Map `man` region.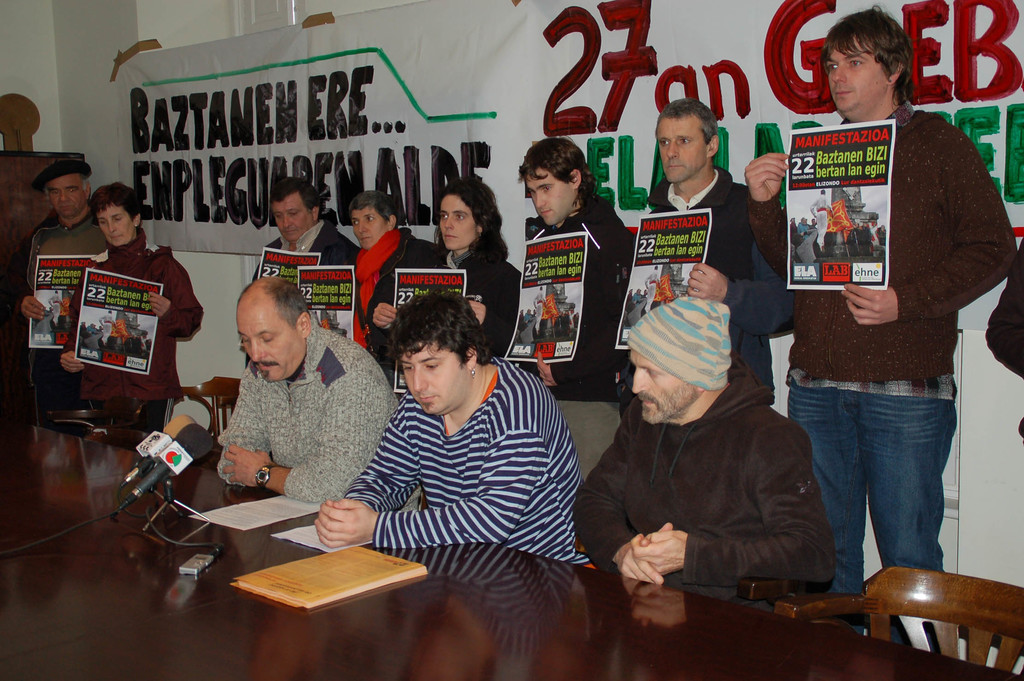
Mapped to 254/174/365/277.
